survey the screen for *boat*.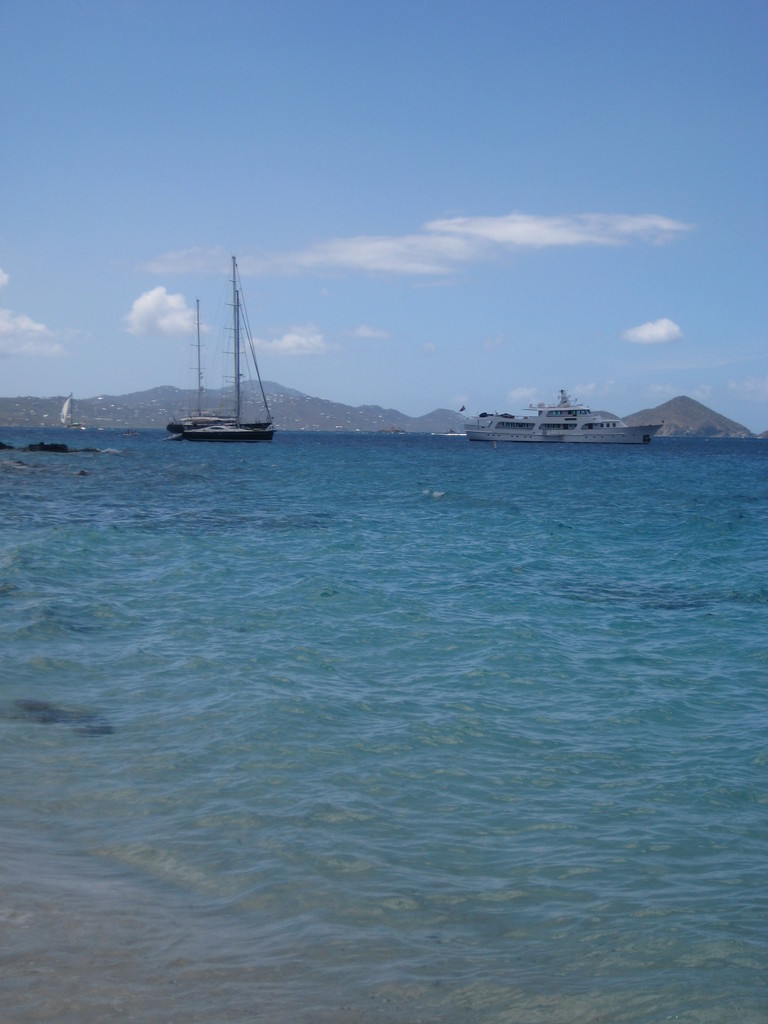
Survey found: left=435, top=378, right=655, bottom=448.
